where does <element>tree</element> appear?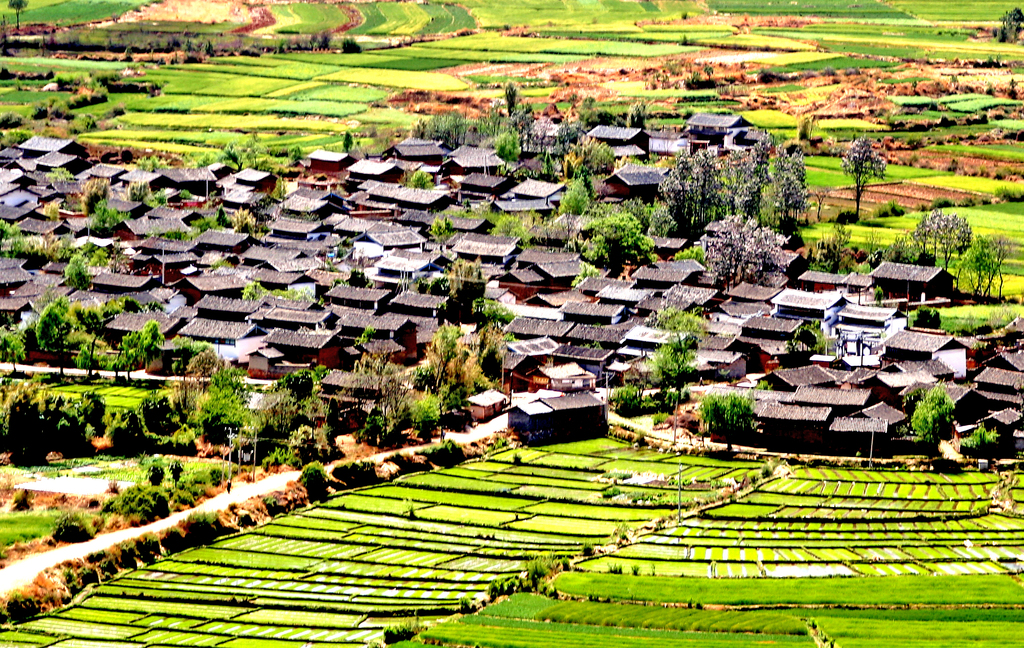
Appears at <bbox>140, 320, 163, 368</bbox>.
